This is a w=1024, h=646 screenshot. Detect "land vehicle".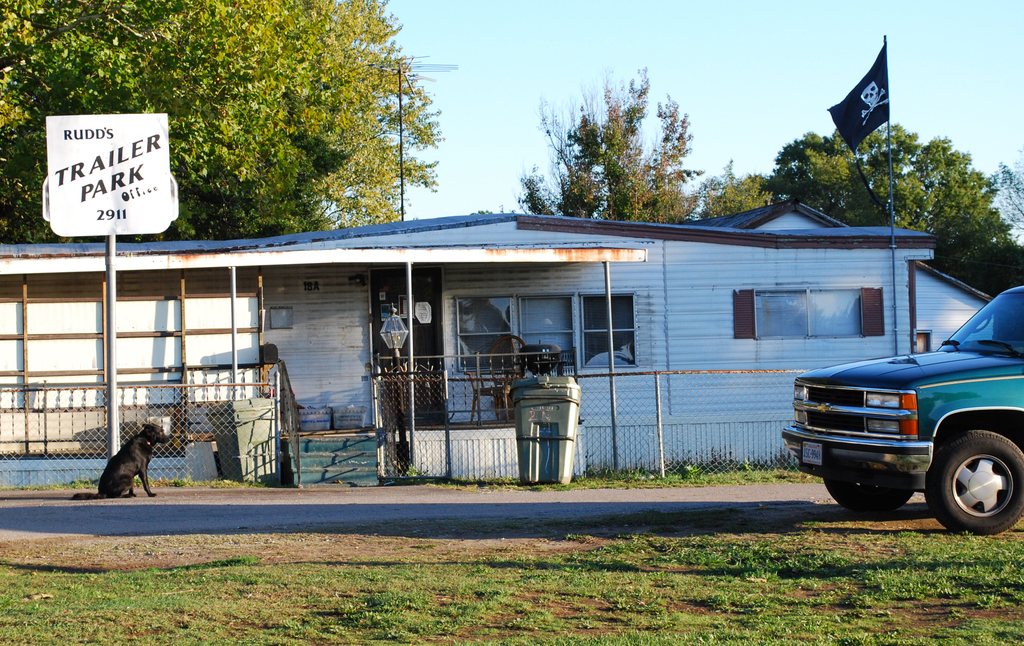
detection(818, 287, 1022, 536).
